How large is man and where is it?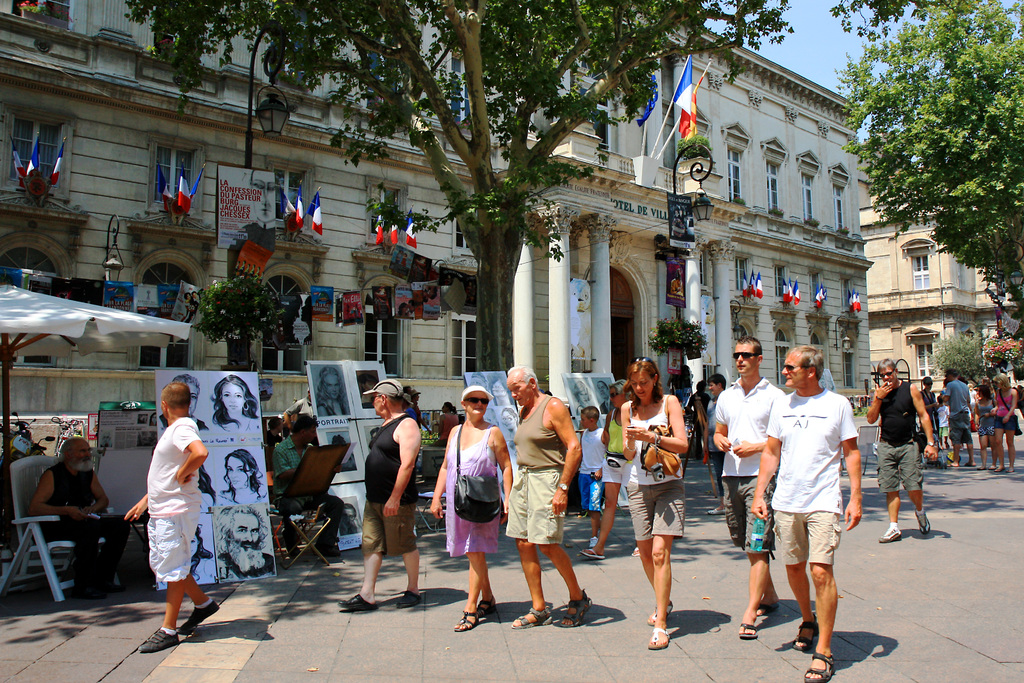
Bounding box: Rect(943, 365, 973, 468).
